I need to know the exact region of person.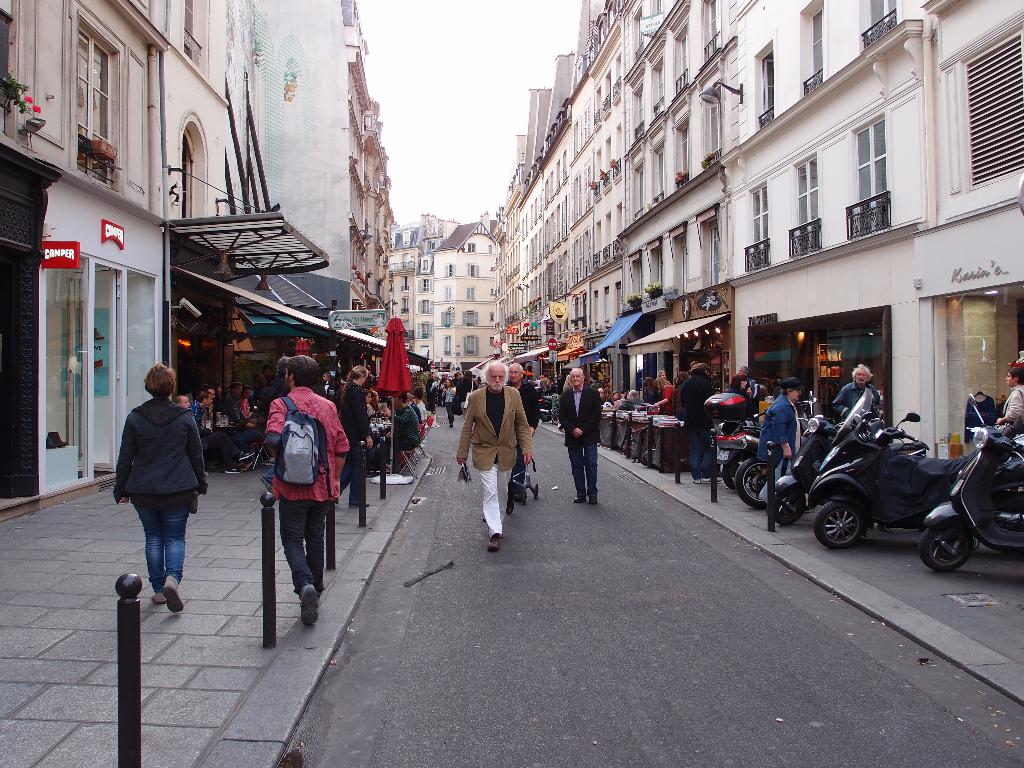
Region: [left=379, top=389, right=413, bottom=455].
